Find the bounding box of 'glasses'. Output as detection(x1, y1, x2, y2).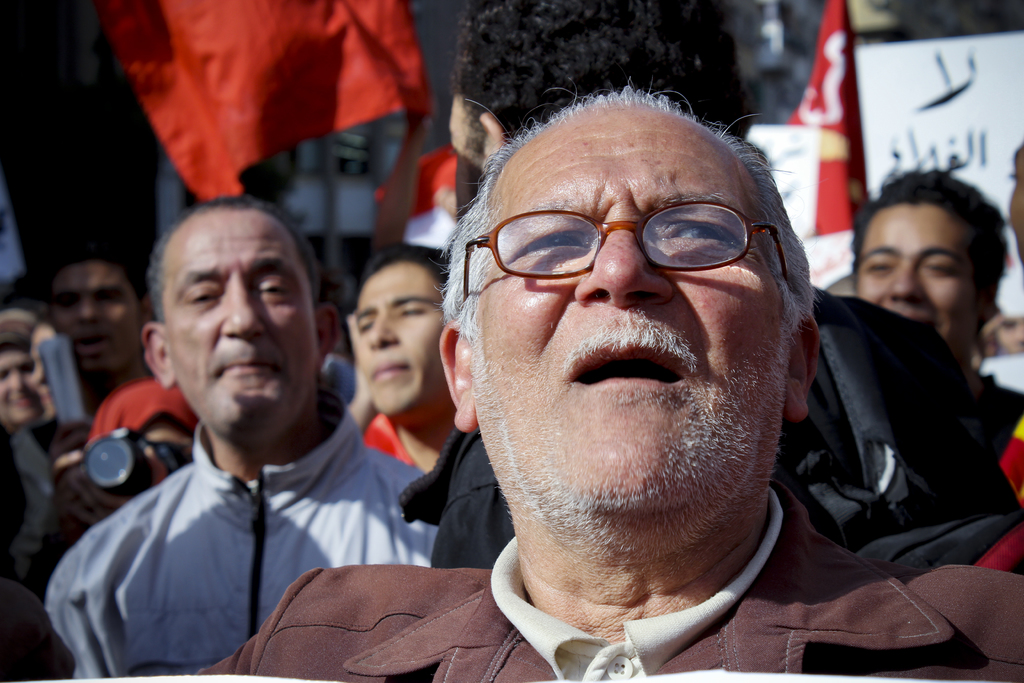
detection(463, 199, 798, 284).
